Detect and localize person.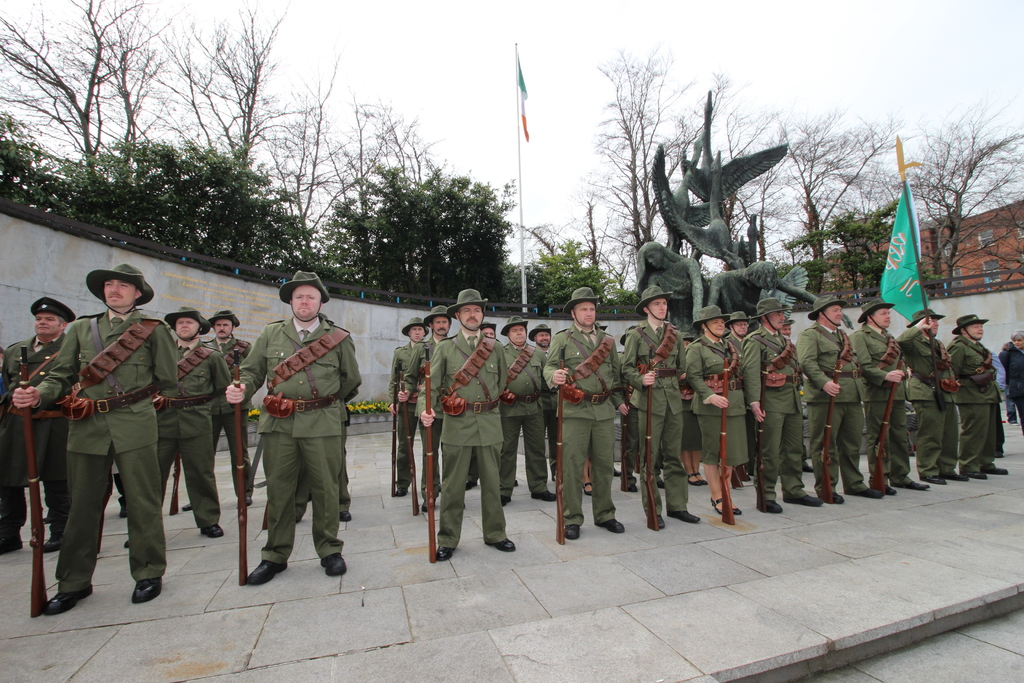
Localized at bbox=(465, 317, 504, 492).
